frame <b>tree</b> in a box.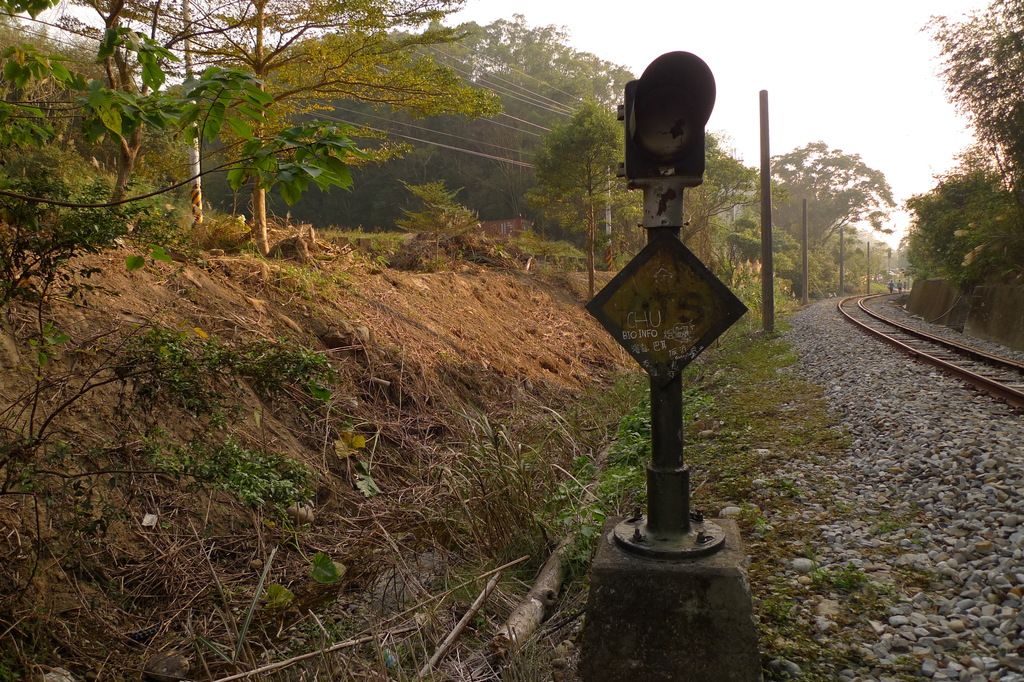
rect(15, 256, 426, 539).
